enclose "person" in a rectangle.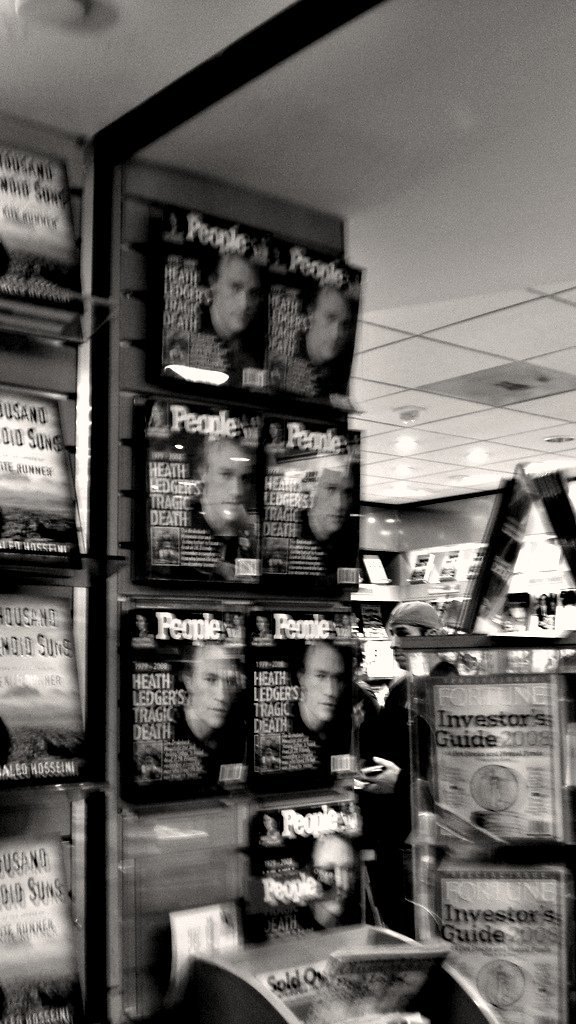
(364, 602, 464, 938).
